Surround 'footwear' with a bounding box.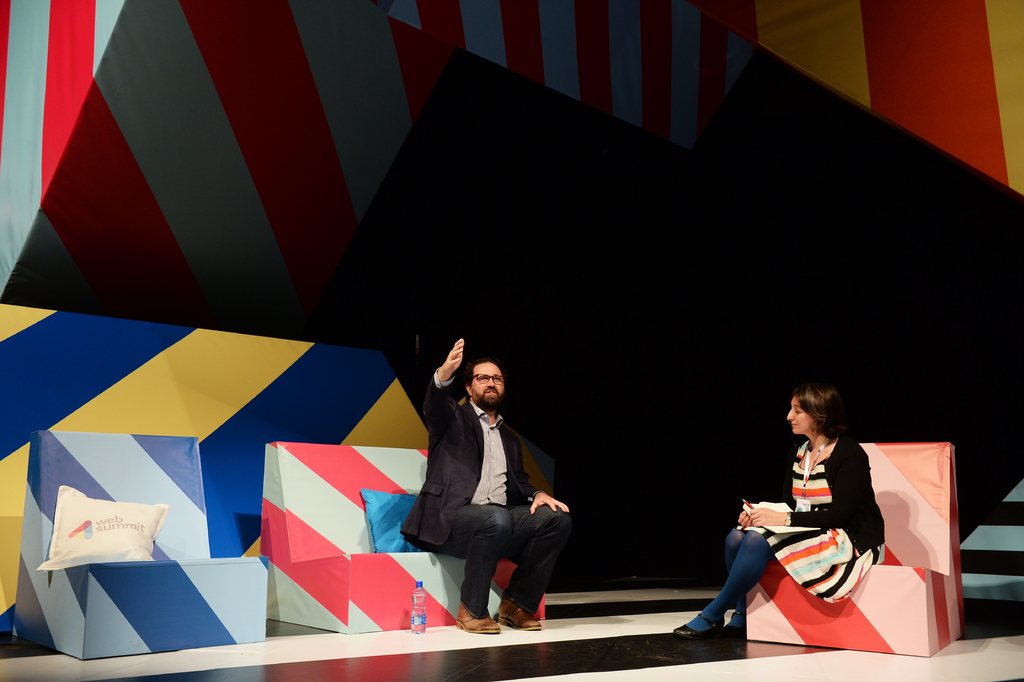
l=719, t=608, r=749, b=644.
